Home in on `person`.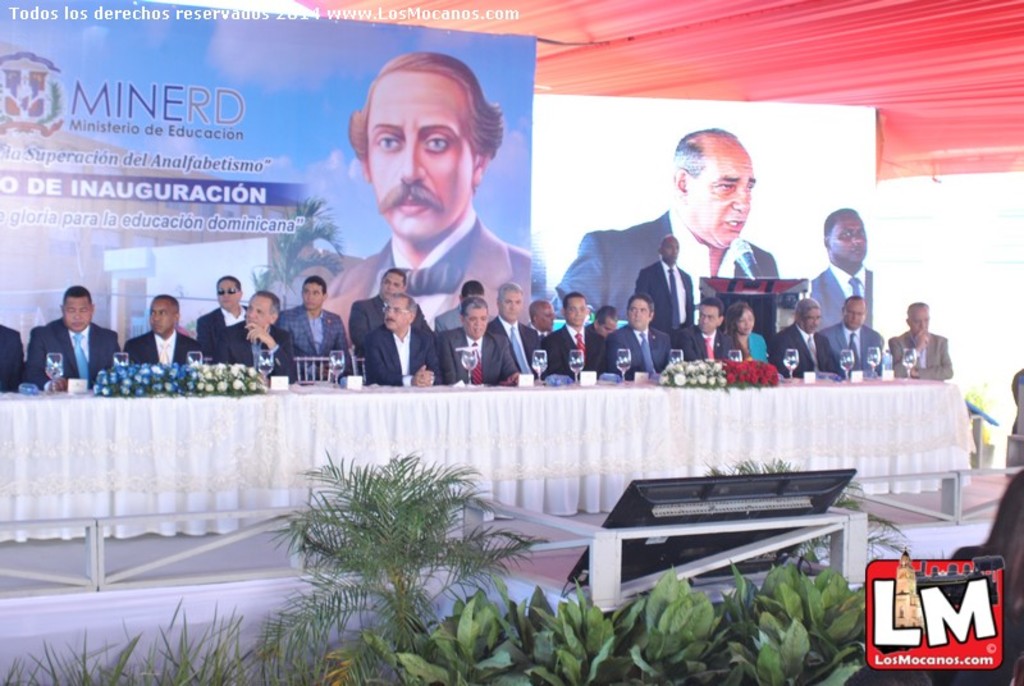
Homed in at crop(438, 296, 521, 385).
